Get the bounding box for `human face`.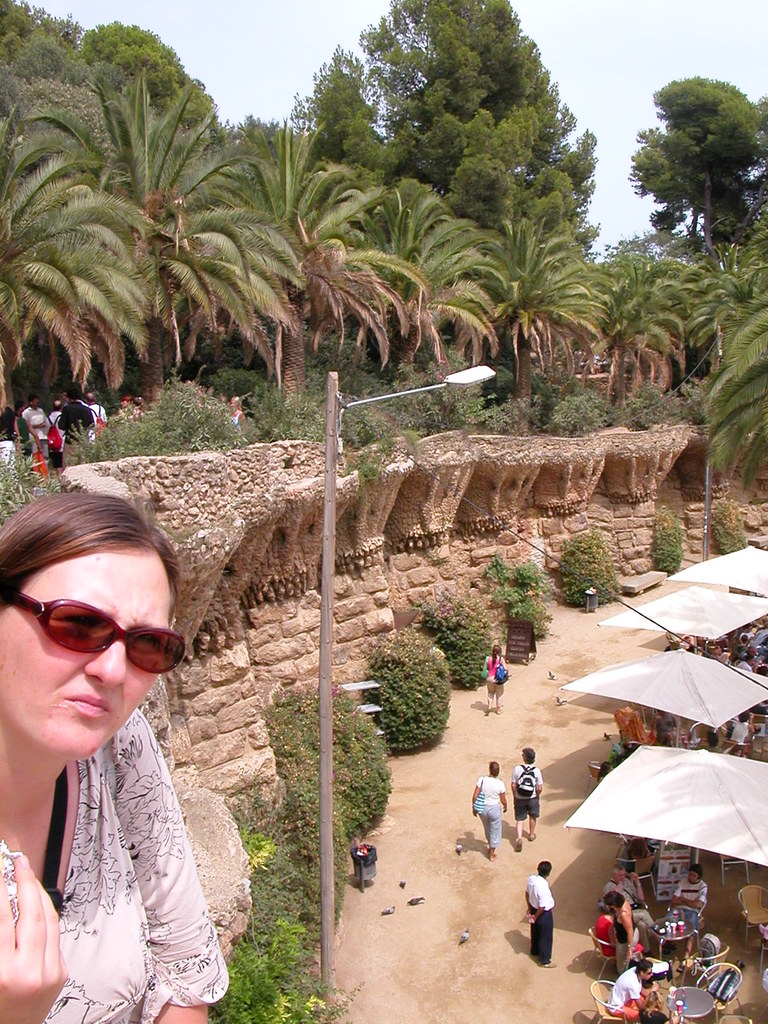
(left=0, top=538, right=180, bottom=772).
